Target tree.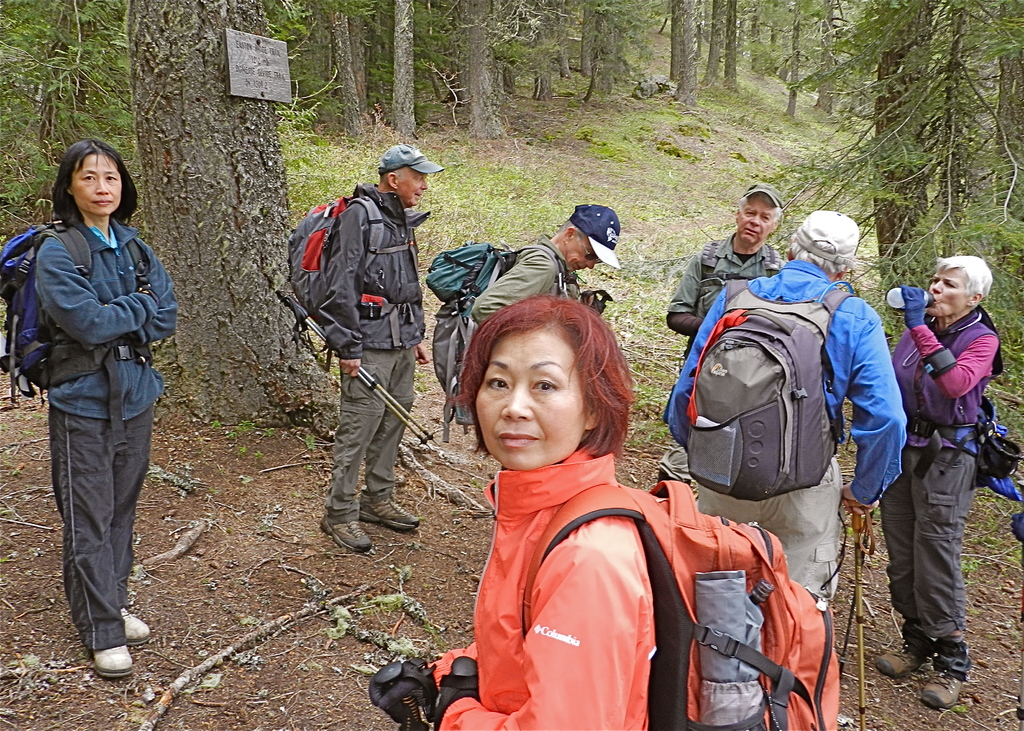
Target region: detection(774, 0, 962, 347).
